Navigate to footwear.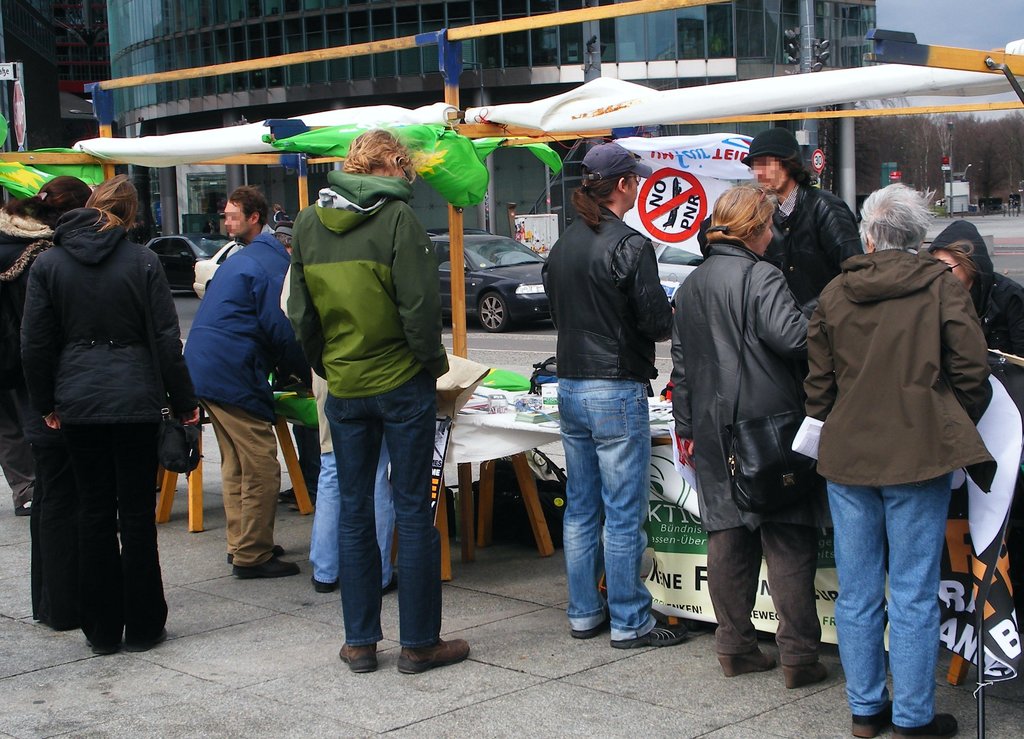
Navigation target: (716, 646, 772, 678).
